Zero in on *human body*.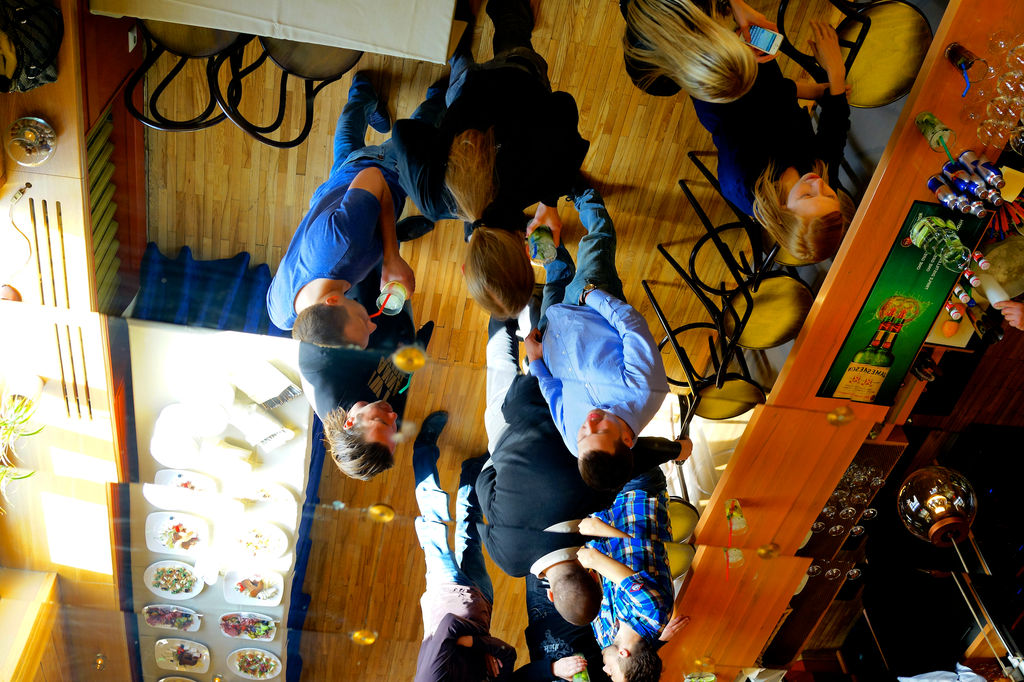
Zeroed in: <box>264,77,458,340</box>.
